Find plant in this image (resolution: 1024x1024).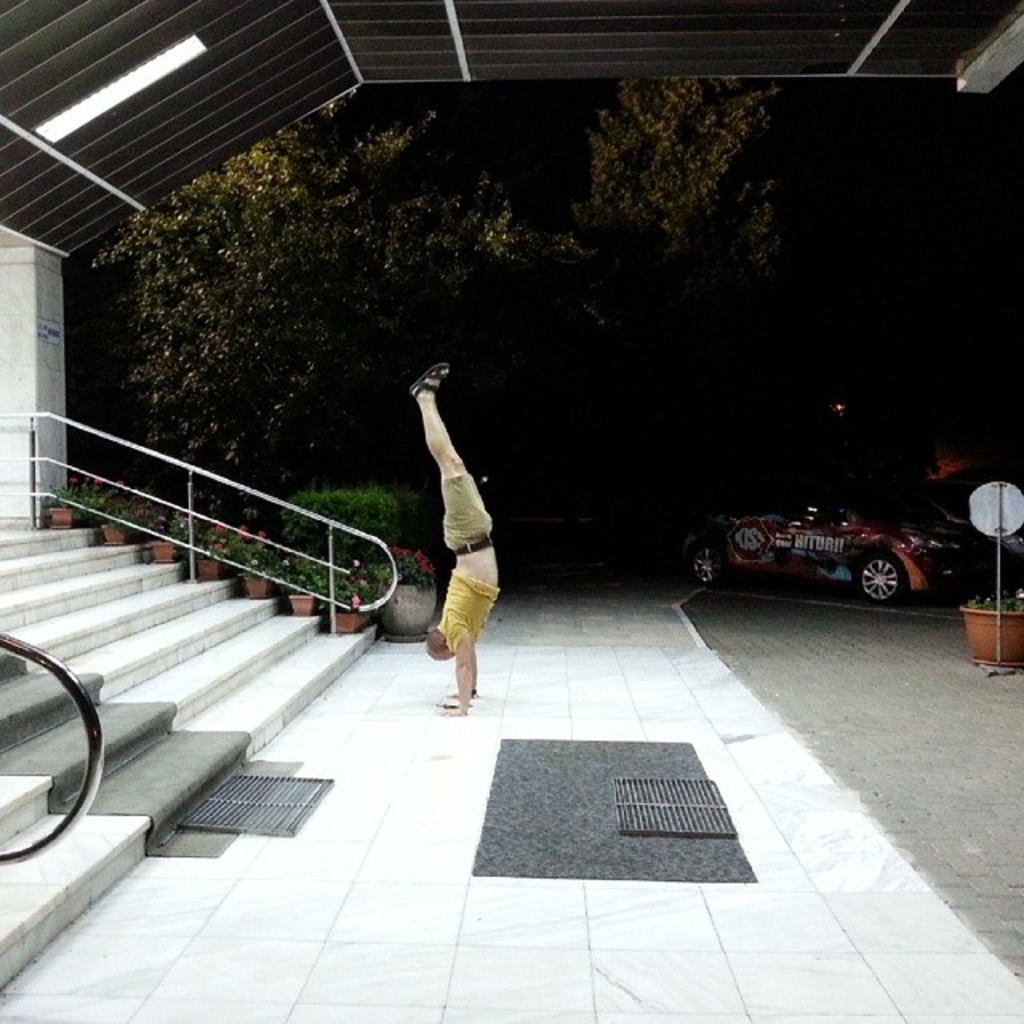
147/512/187/542.
